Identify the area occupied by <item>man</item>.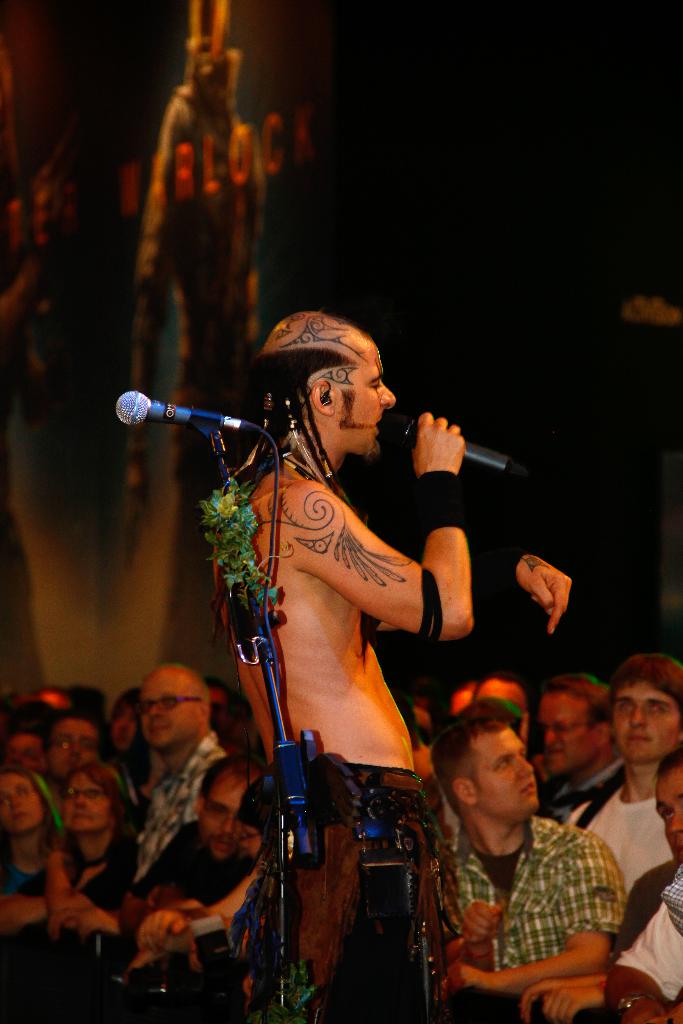
Area: [568,643,682,884].
